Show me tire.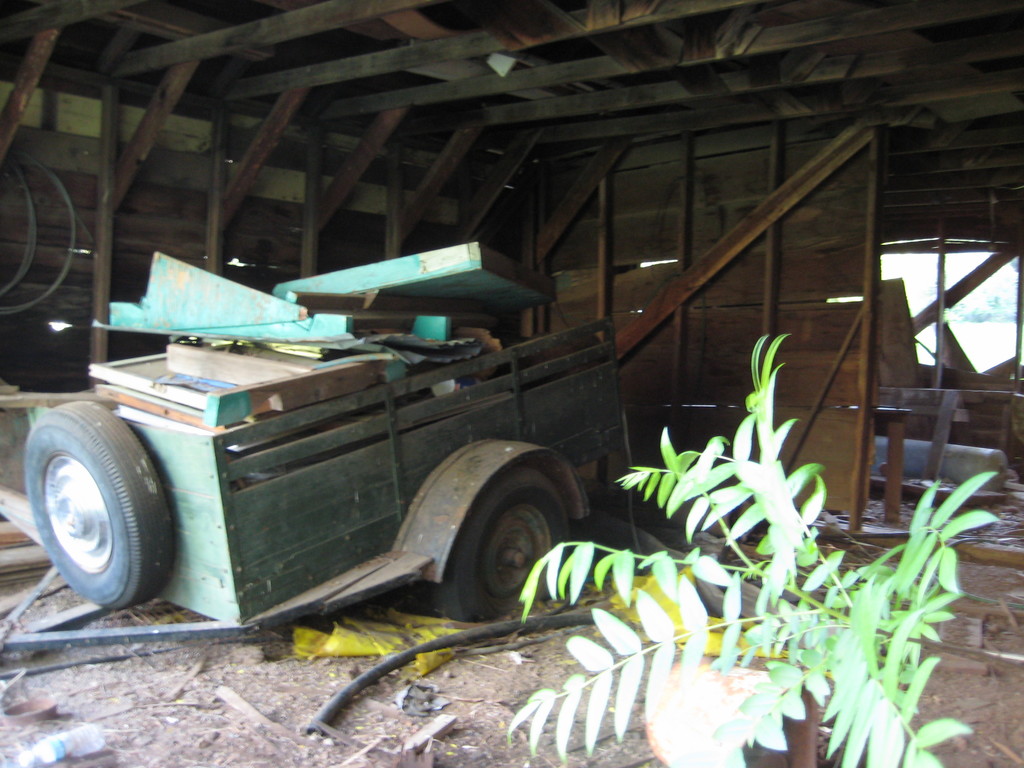
tire is here: rect(19, 388, 160, 623).
